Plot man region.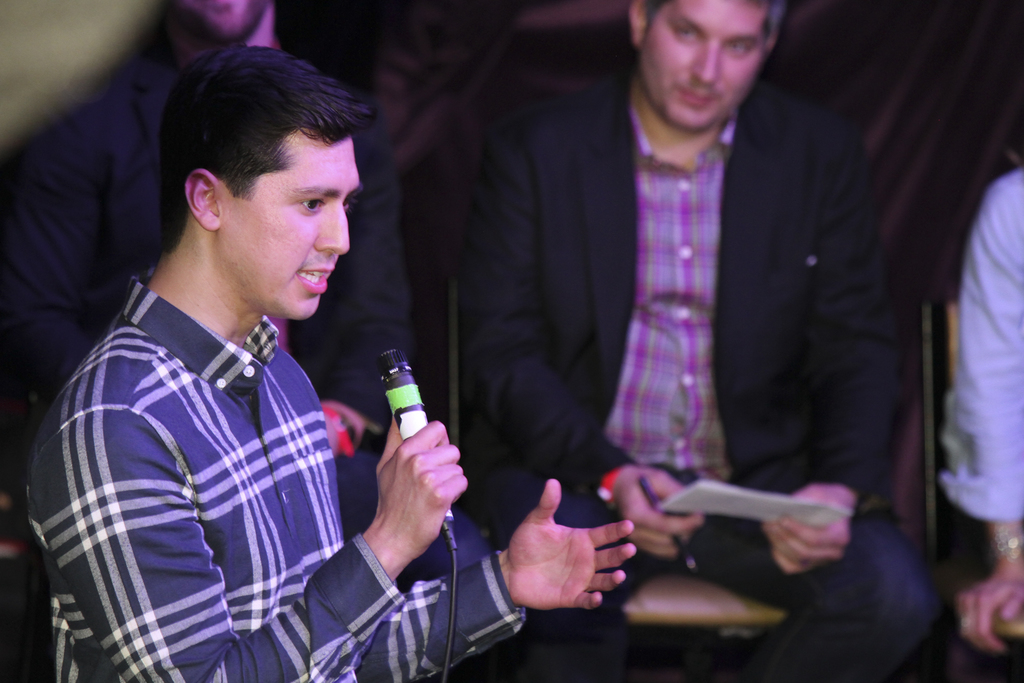
Plotted at [467, 0, 936, 682].
